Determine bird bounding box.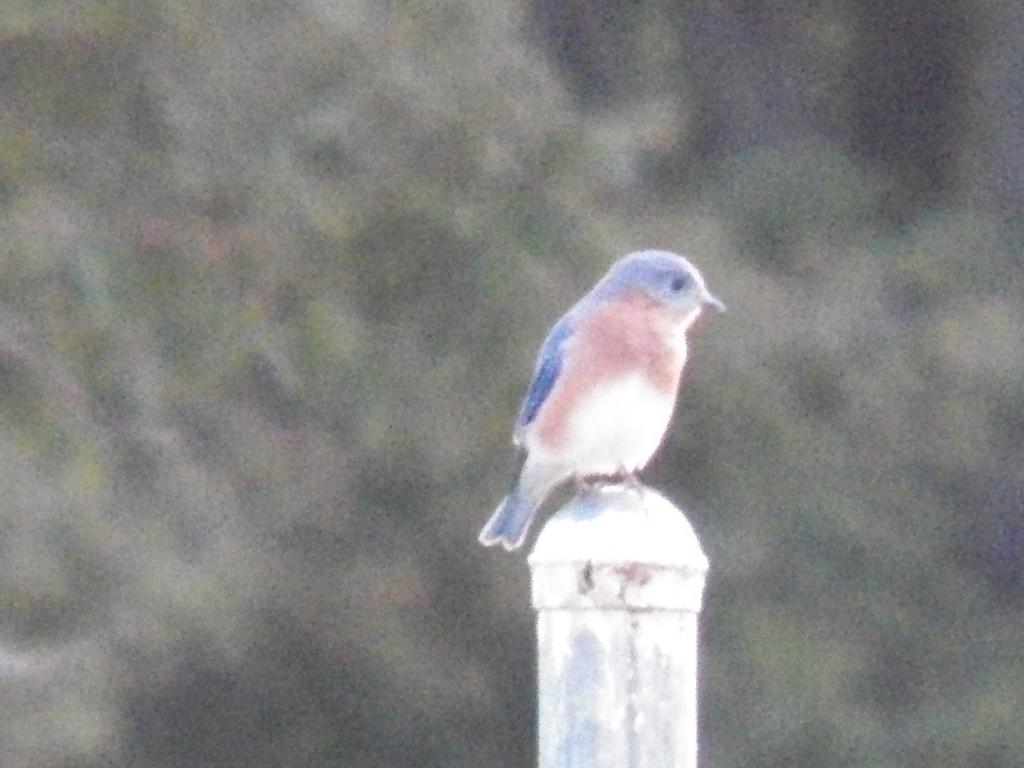
Determined: 460 238 728 590.
